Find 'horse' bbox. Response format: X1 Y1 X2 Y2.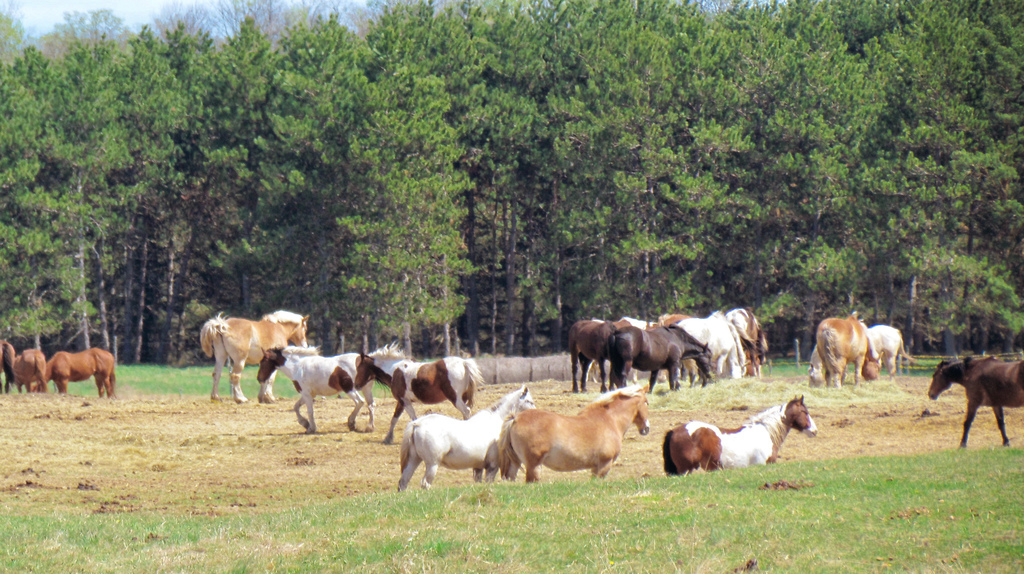
351 347 483 446.
